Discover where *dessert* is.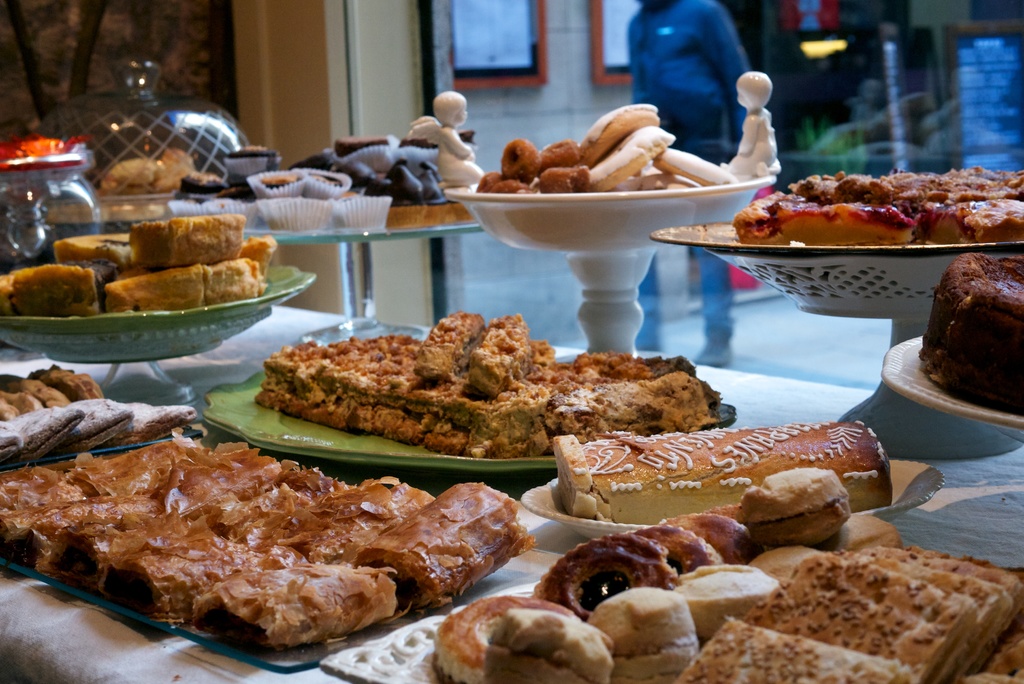
Discovered at pyautogui.locateOnScreen(550, 418, 895, 523).
